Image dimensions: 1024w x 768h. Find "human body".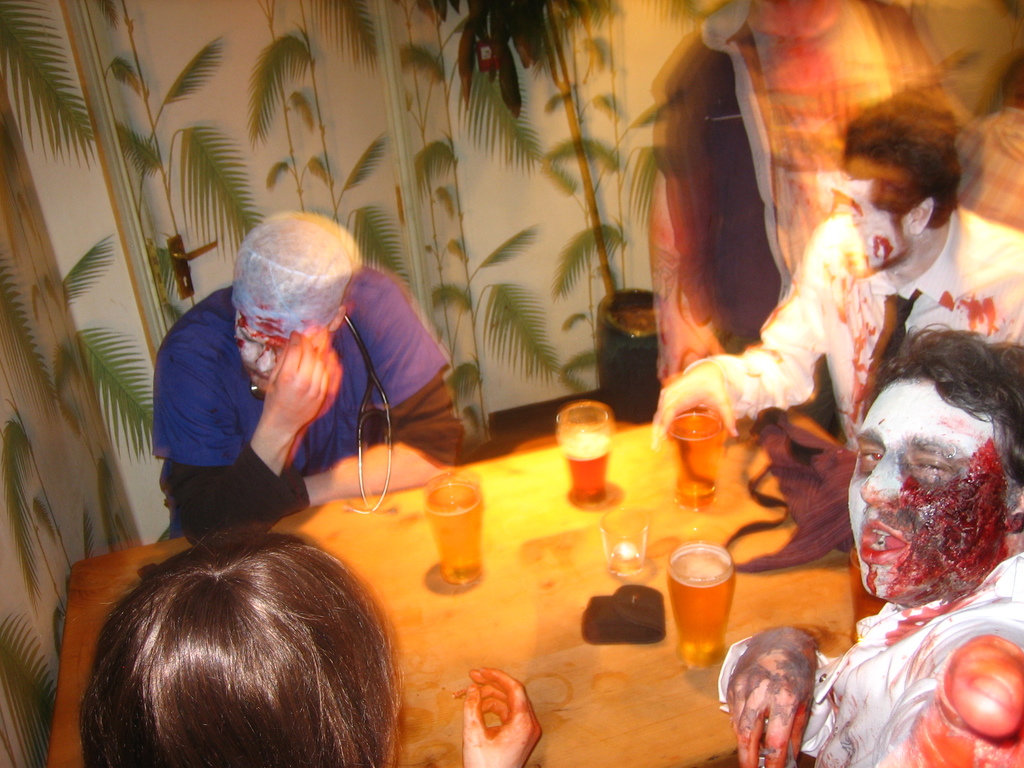
BBox(152, 284, 474, 543).
